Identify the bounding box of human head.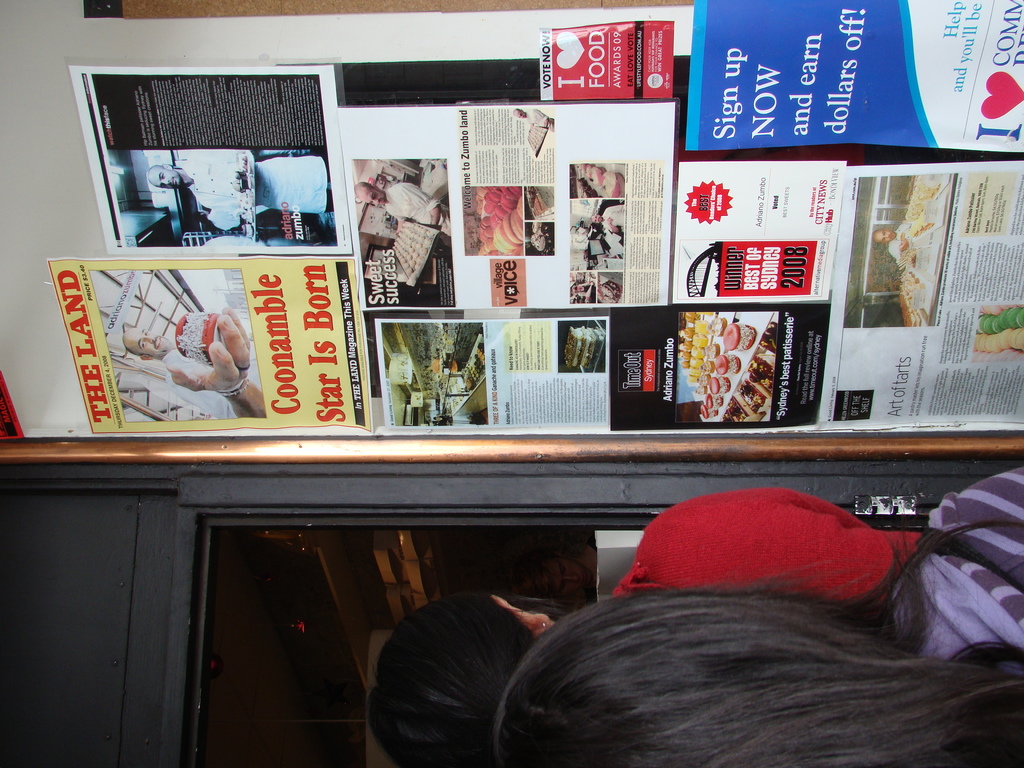
bbox=(144, 161, 181, 190).
